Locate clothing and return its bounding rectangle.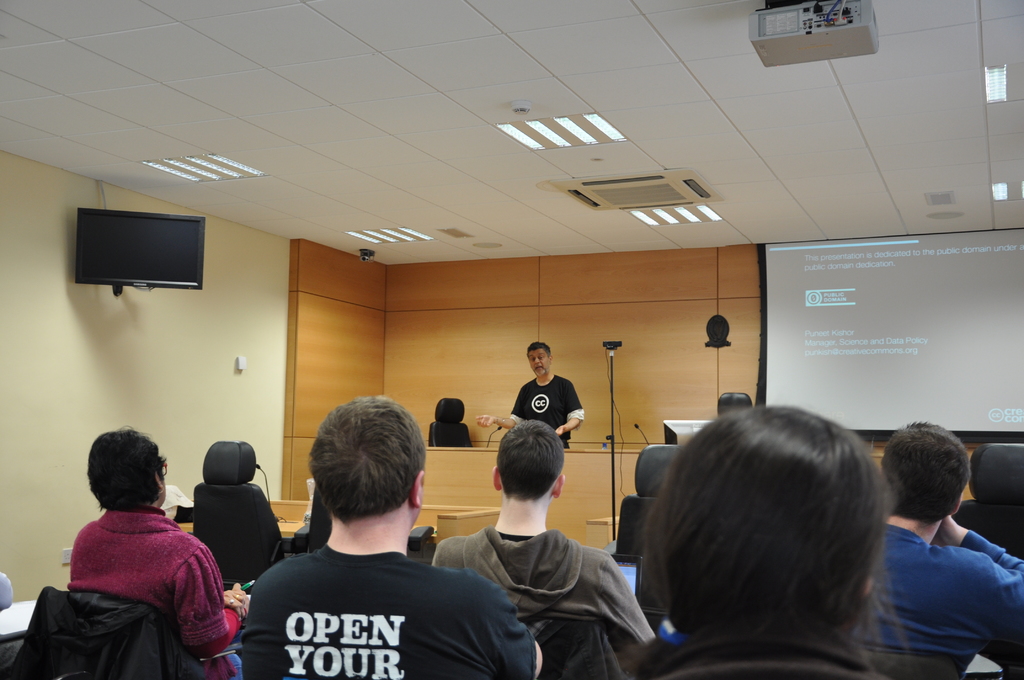
left=230, top=514, right=502, bottom=670.
